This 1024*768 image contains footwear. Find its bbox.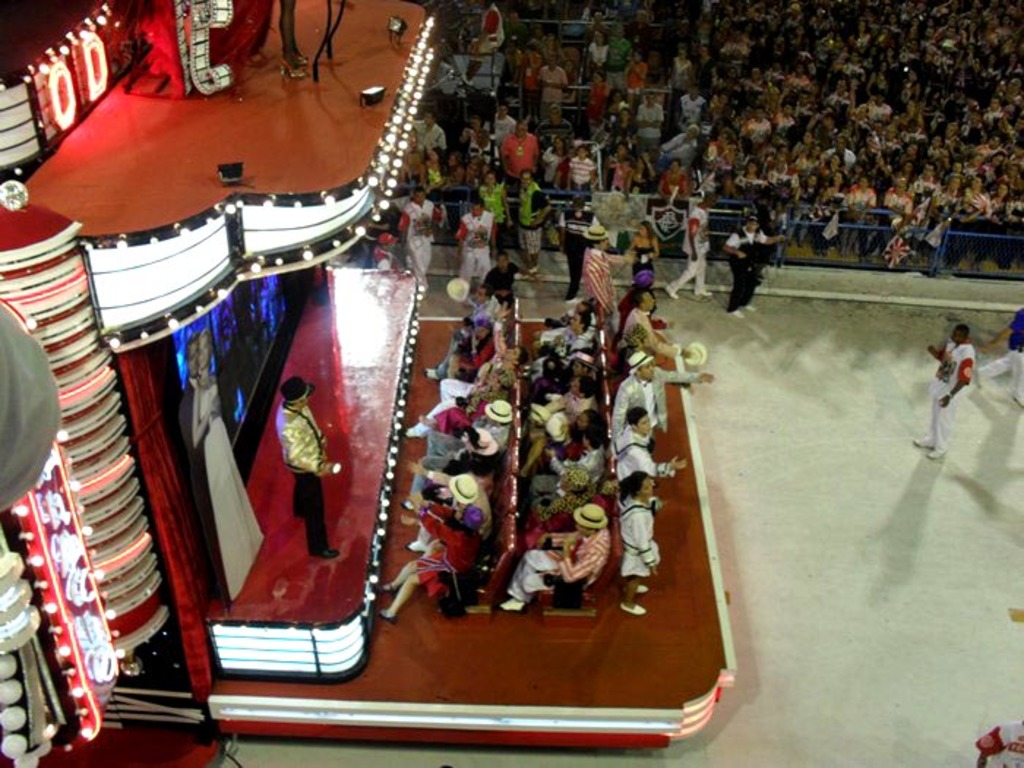
rect(380, 610, 398, 619).
